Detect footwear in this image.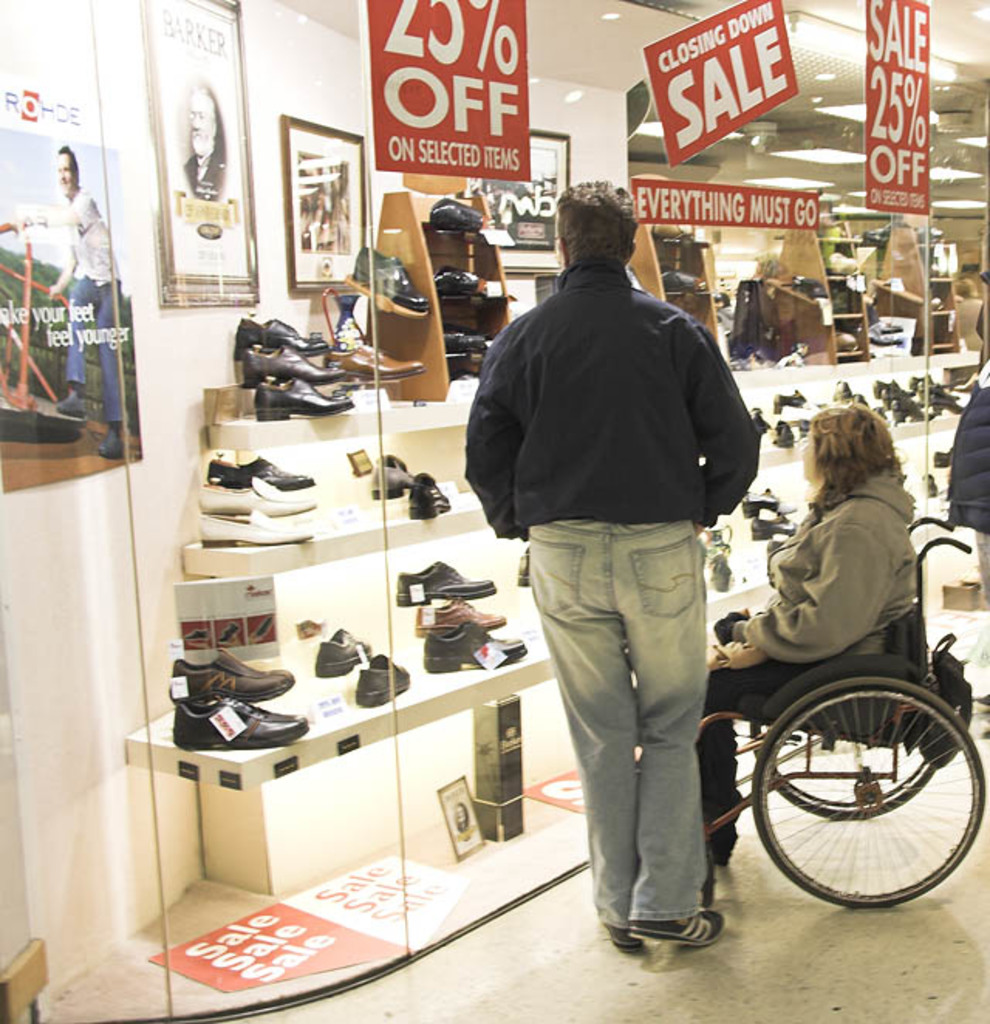
Detection: <box>254,371,354,419</box>.
